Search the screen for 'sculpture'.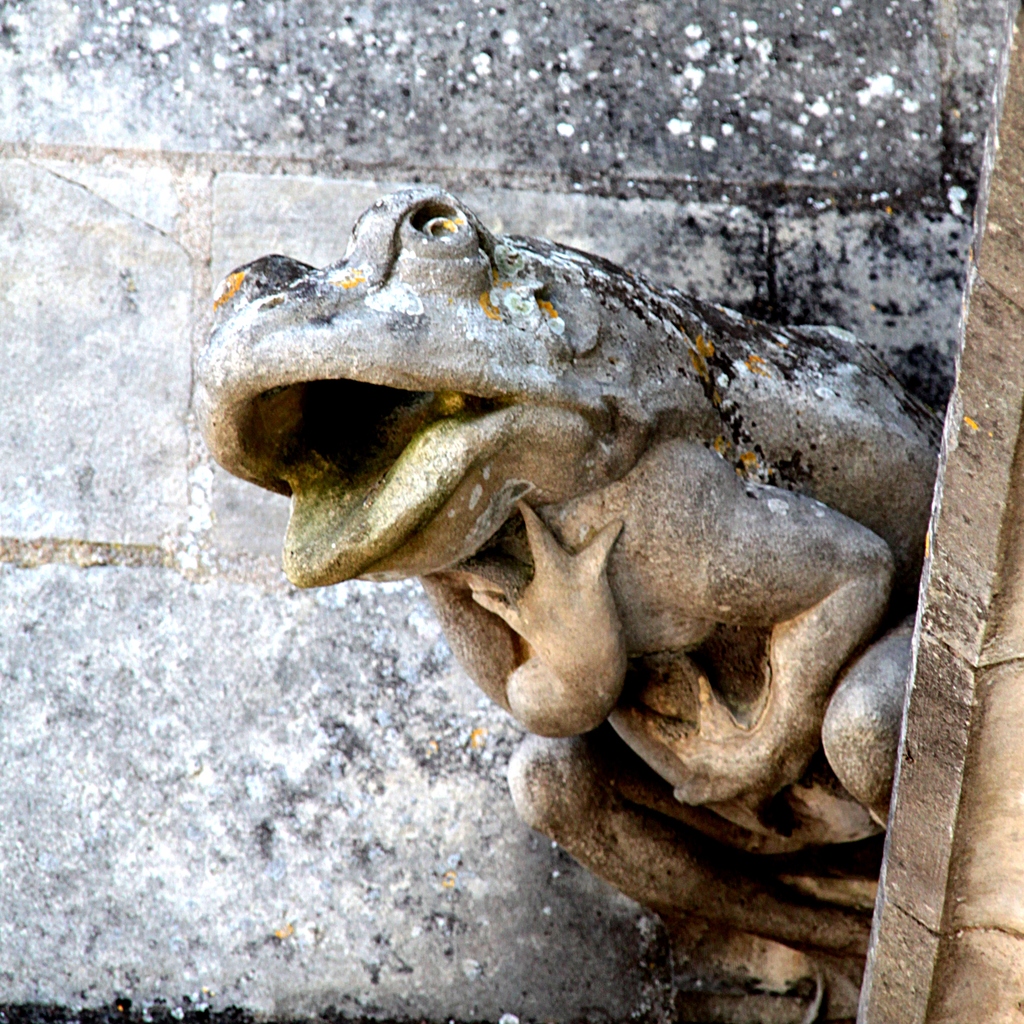
Found at <bbox>221, 202, 902, 845</bbox>.
